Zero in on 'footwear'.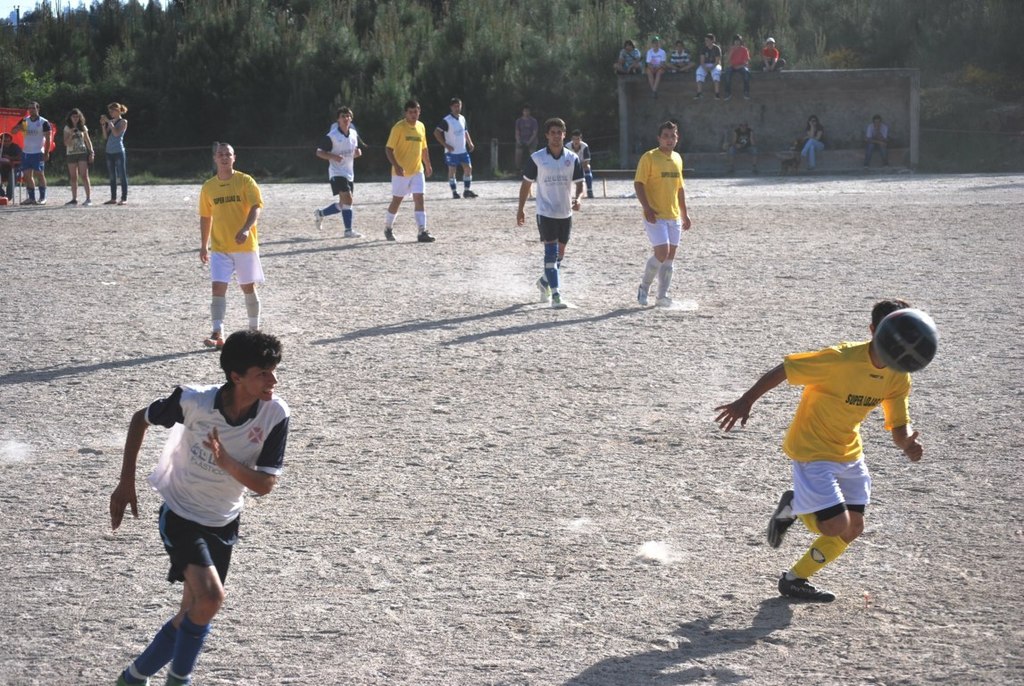
Zeroed in: 657, 295, 674, 300.
